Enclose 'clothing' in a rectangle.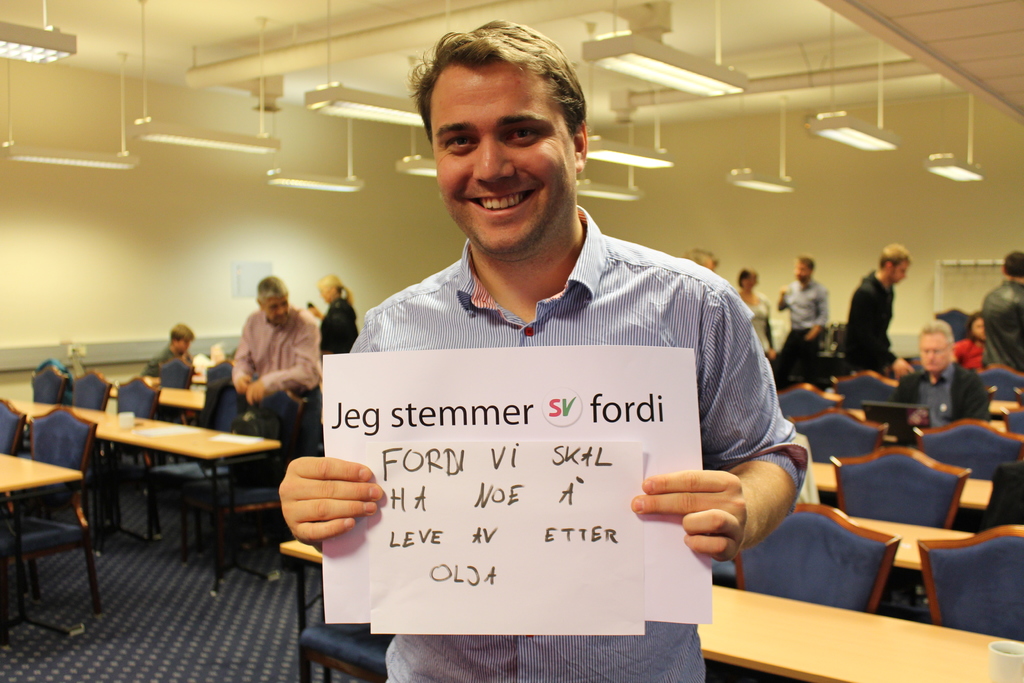
box(892, 358, 993, 431).
